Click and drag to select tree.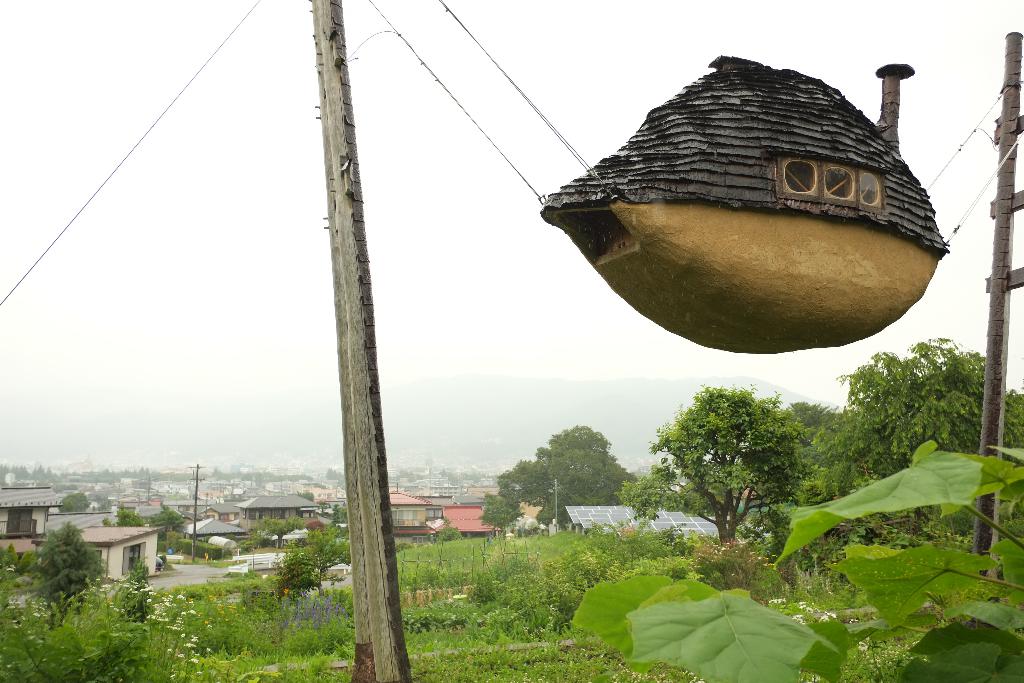
Selection: 810 335 1023 562.
